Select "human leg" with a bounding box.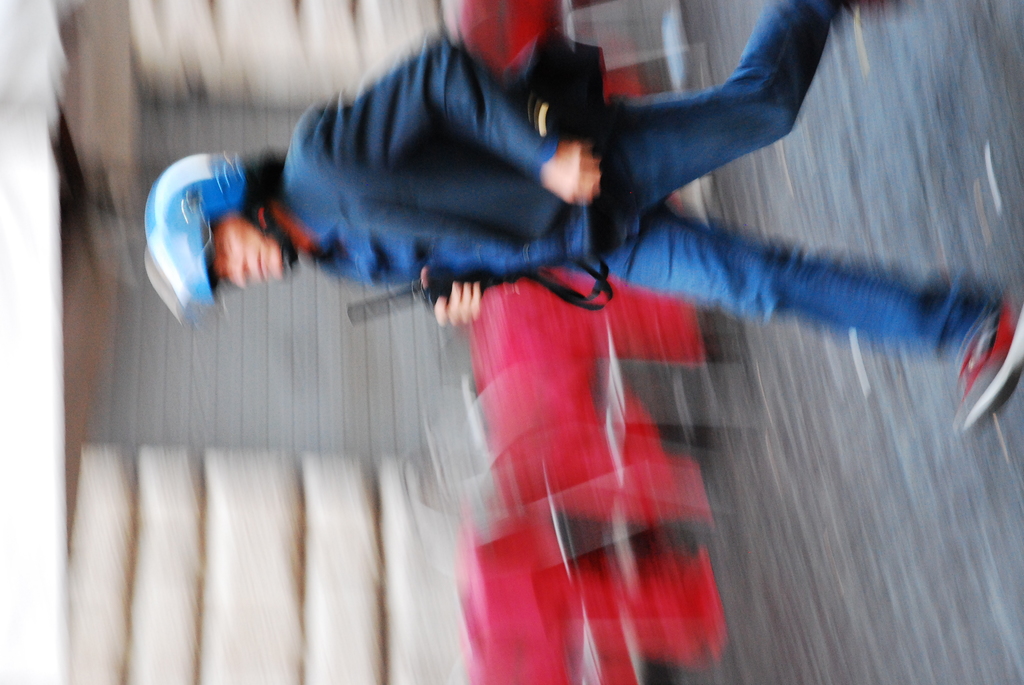
bbox=(591, 207, 1023, 428).
